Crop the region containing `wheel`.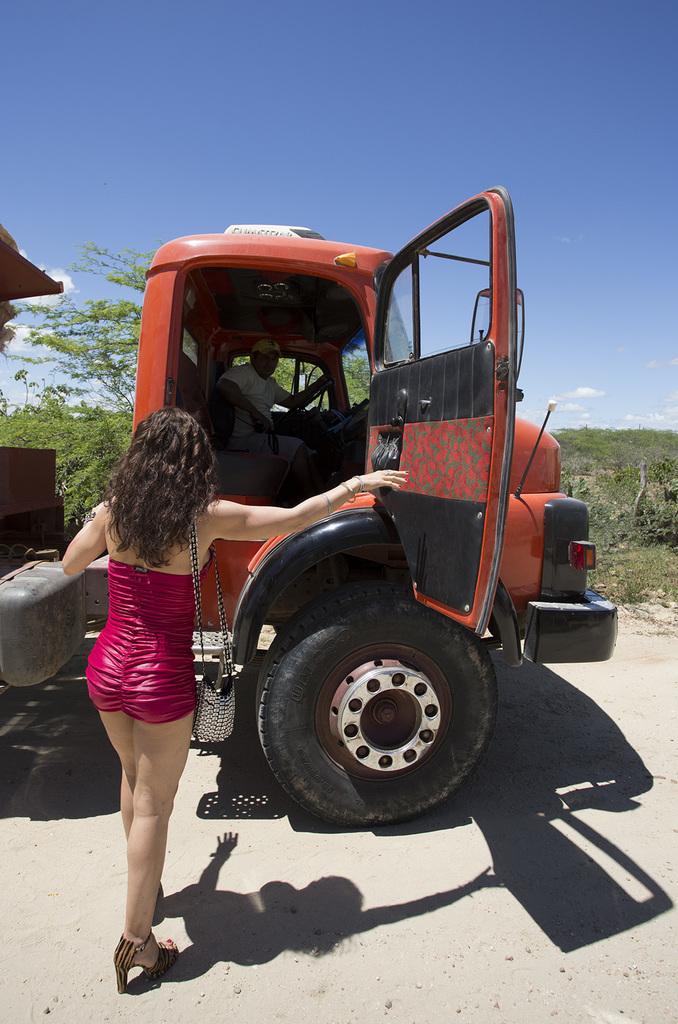
Crop region: {"left": 290, "top": 380, "right": 330, "bottom": 422}.
